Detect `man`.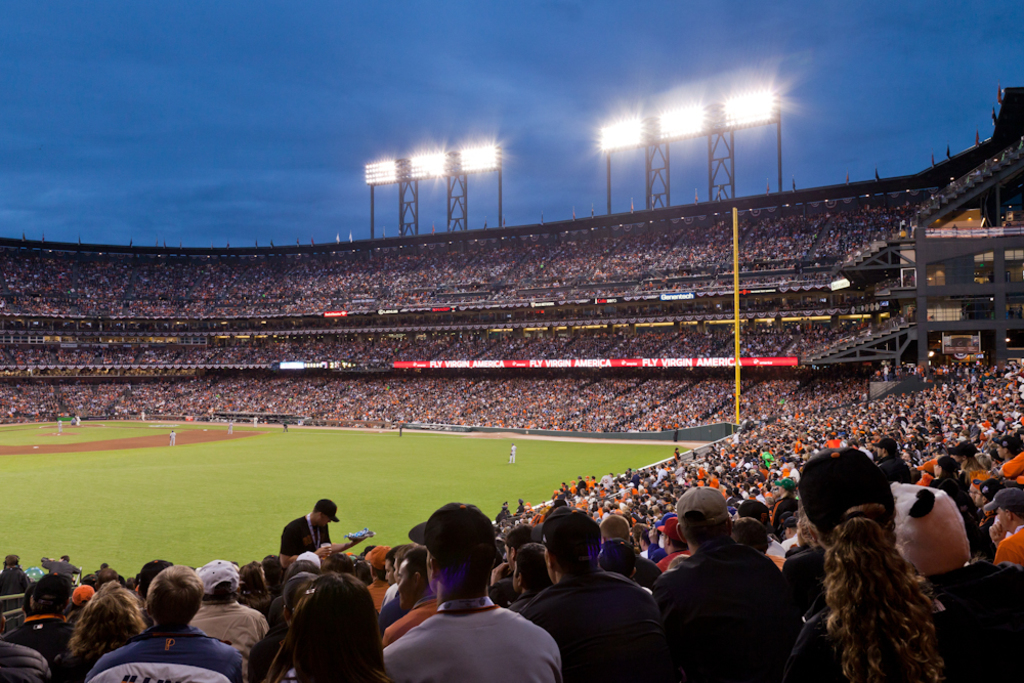
Detected at (787,505,827,612).
